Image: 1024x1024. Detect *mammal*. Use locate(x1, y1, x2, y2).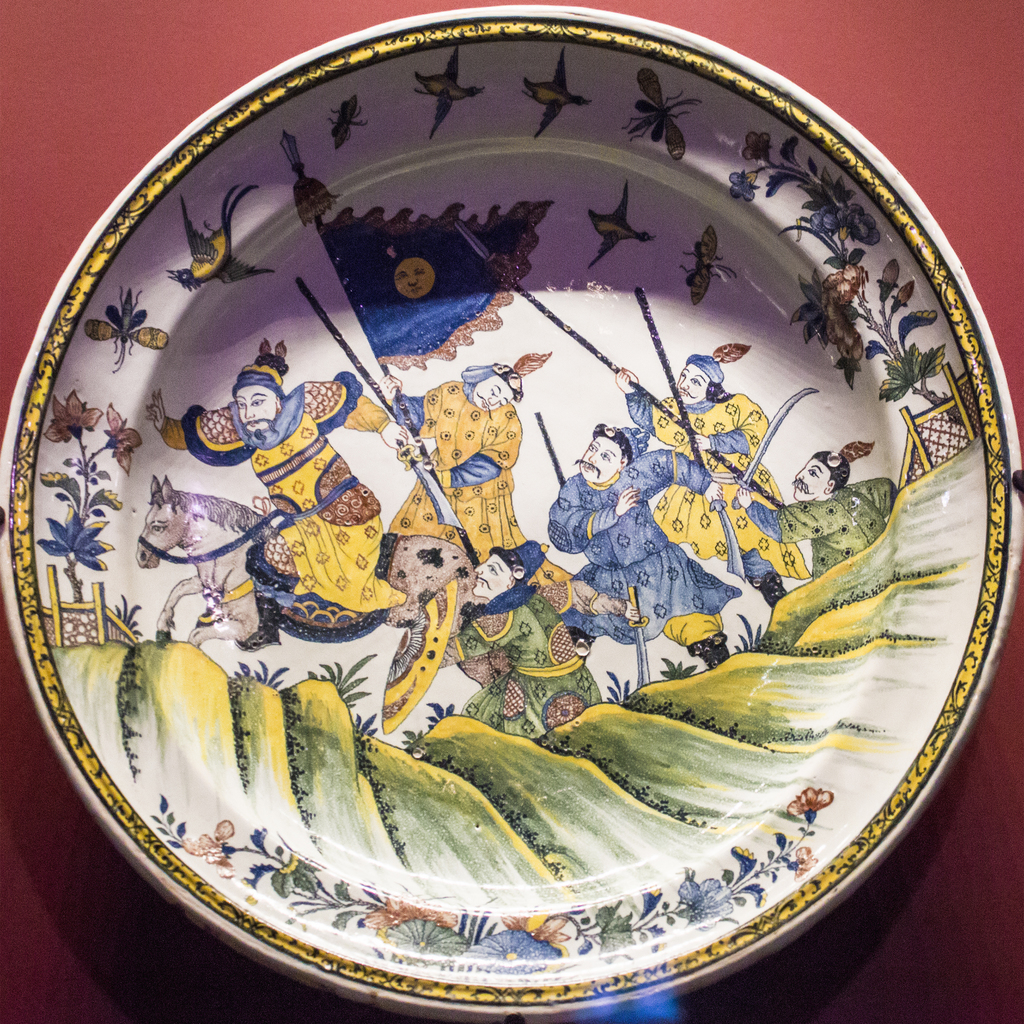
locate(135, 473, 475, 647).
